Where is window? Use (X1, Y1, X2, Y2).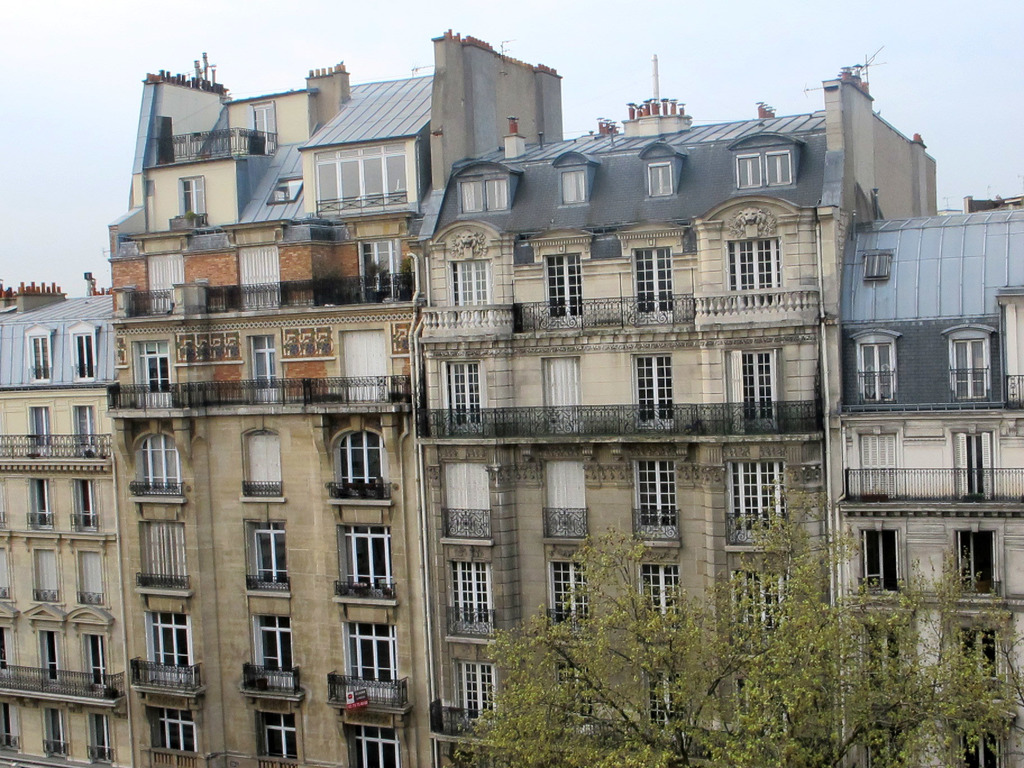
(642, 671, 689, 733).
